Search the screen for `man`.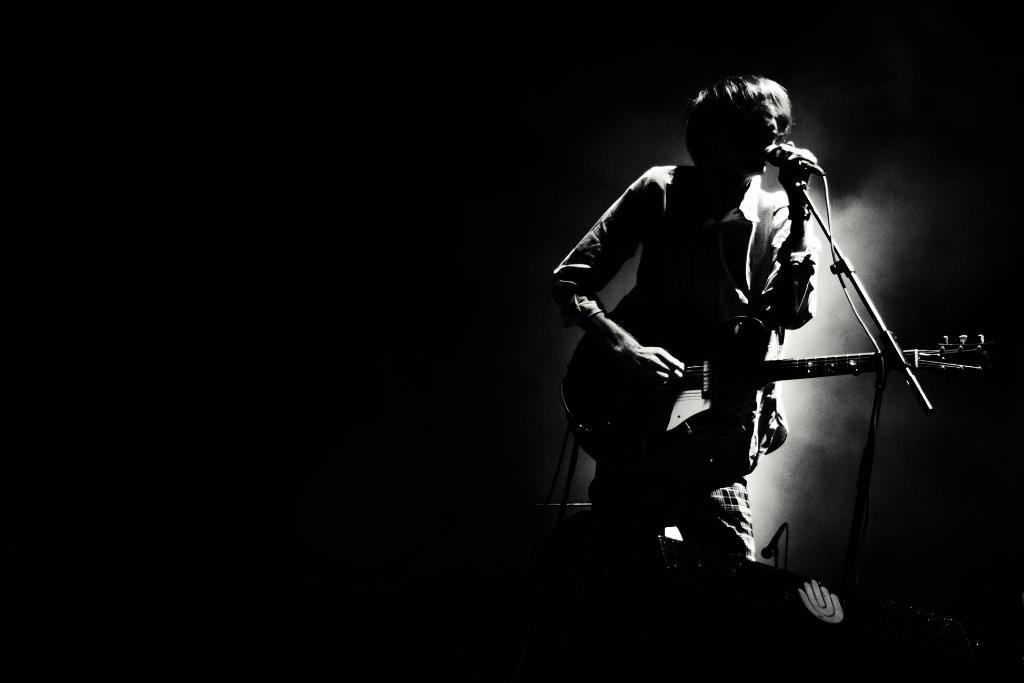
Found at locate(540, 71, 820, 581).
